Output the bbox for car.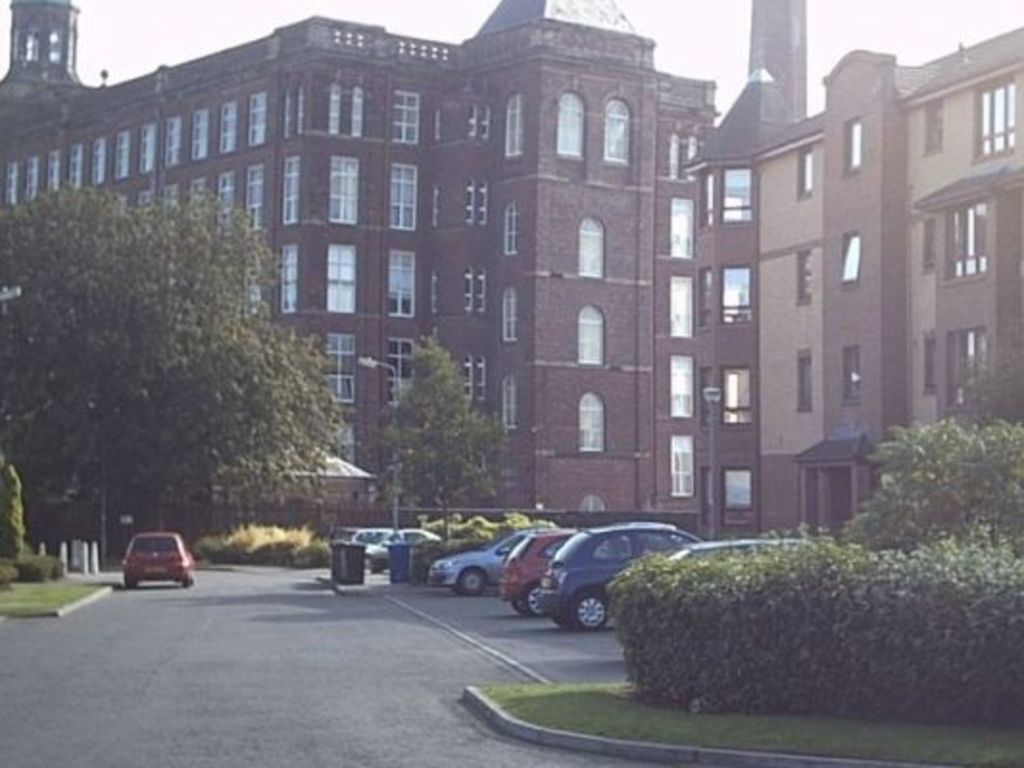
rect(667, 530, 807, 566).
